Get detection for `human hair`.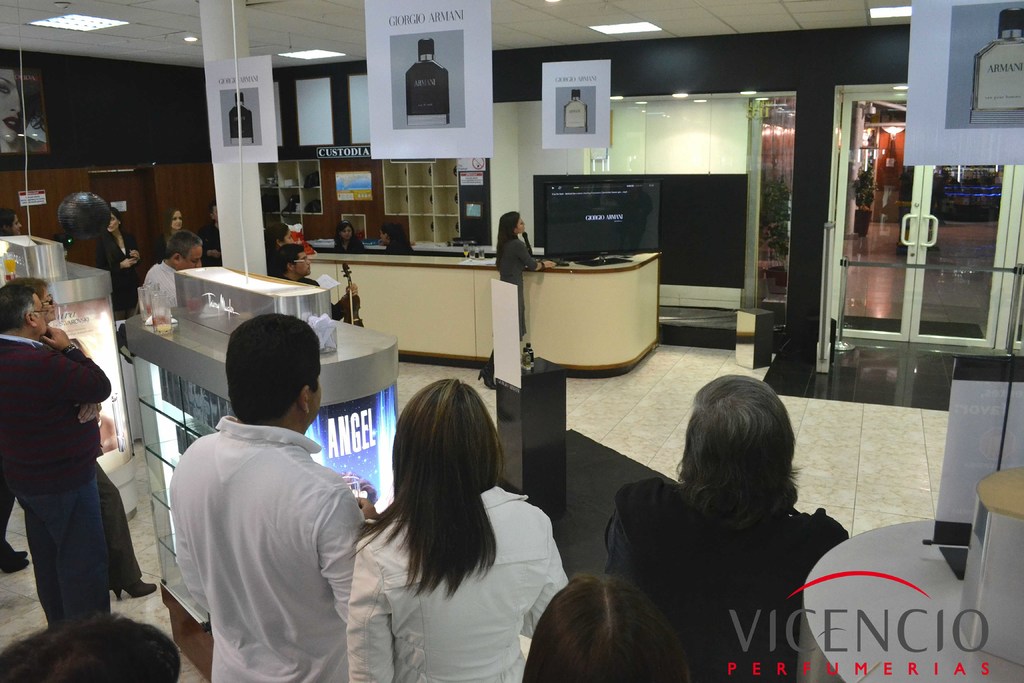
Detection: 265, 220, 288, 244.
